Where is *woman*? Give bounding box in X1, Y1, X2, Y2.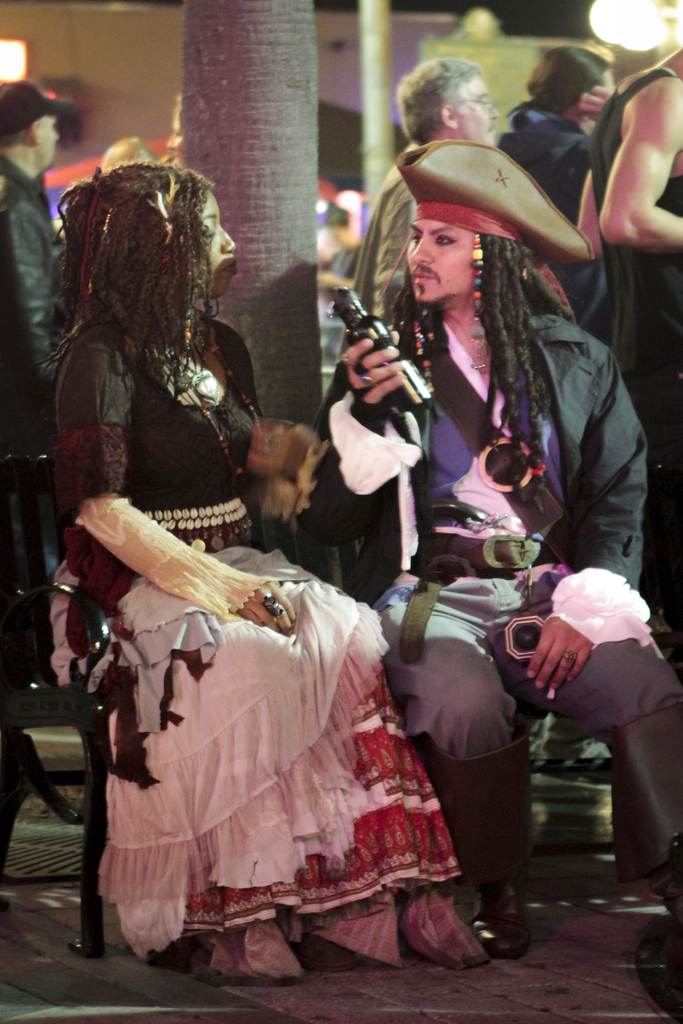
78, 193, 425, 924.
